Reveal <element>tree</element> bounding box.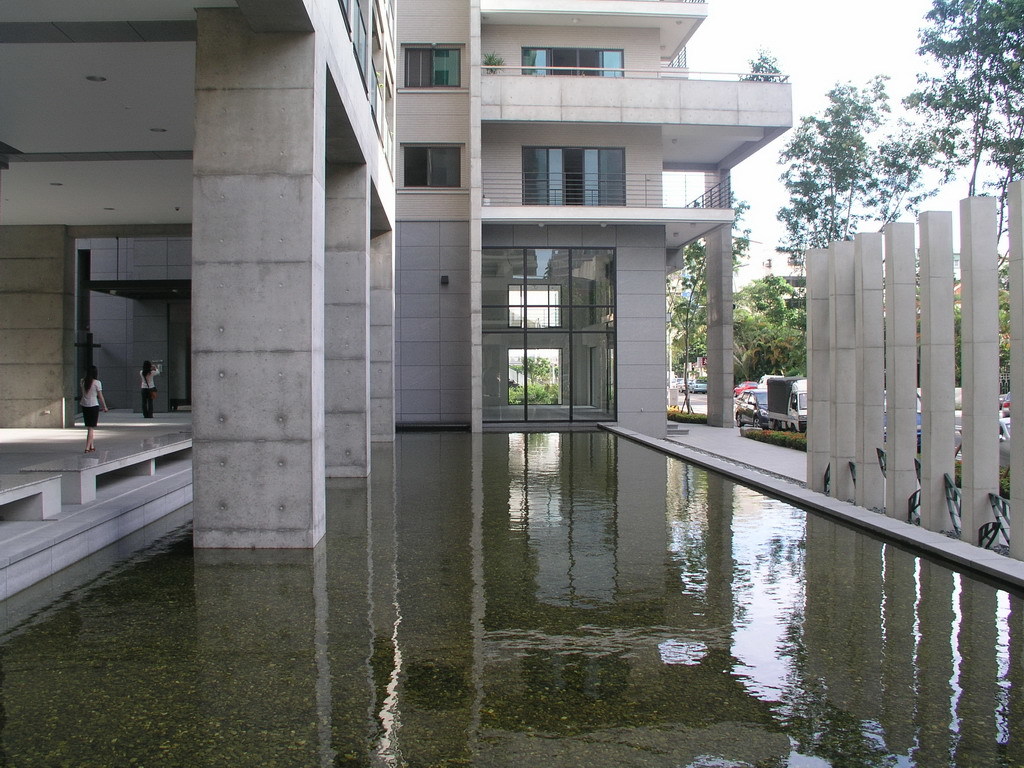
Revealed: Rect(911, 14, 1015, 200).
